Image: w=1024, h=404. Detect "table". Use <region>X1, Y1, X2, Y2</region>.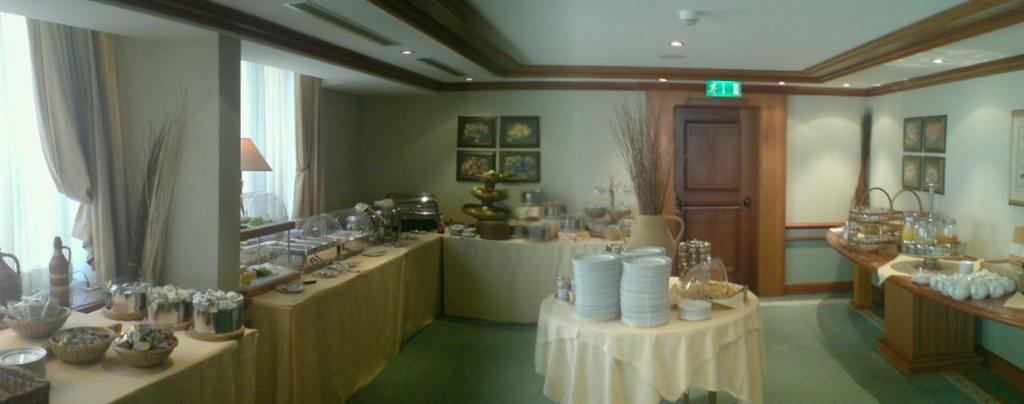
<region>239, 232, 445, 403</region>.
